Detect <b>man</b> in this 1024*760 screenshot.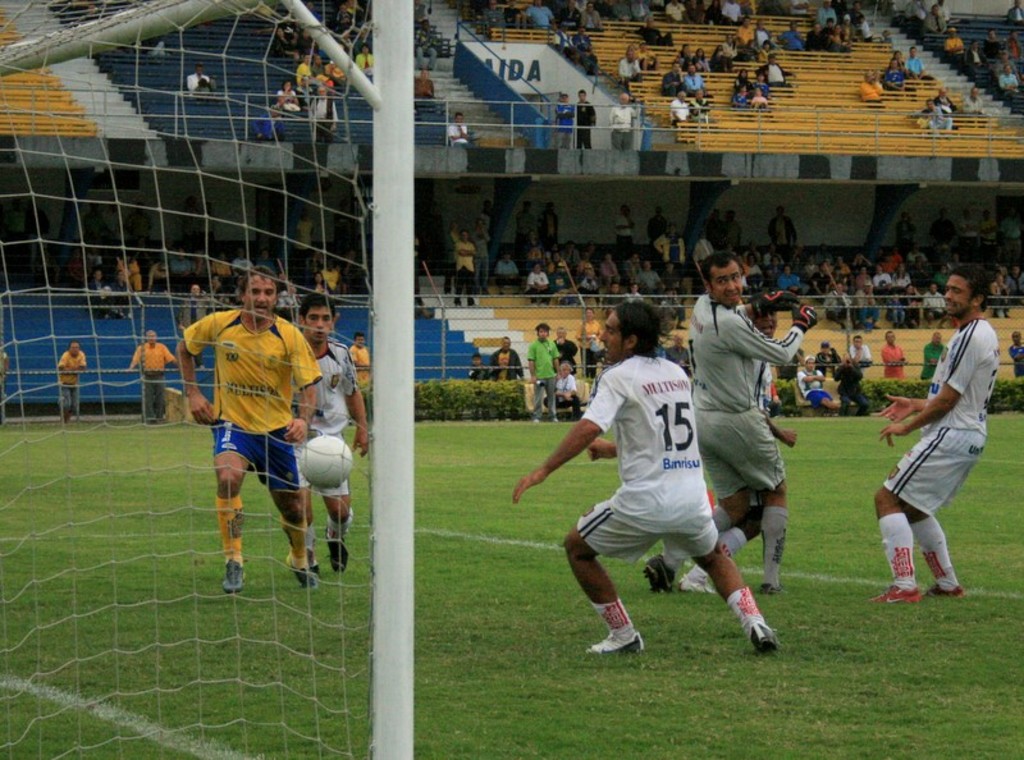
Detection: bbox=[920, 331, 946, 385].
